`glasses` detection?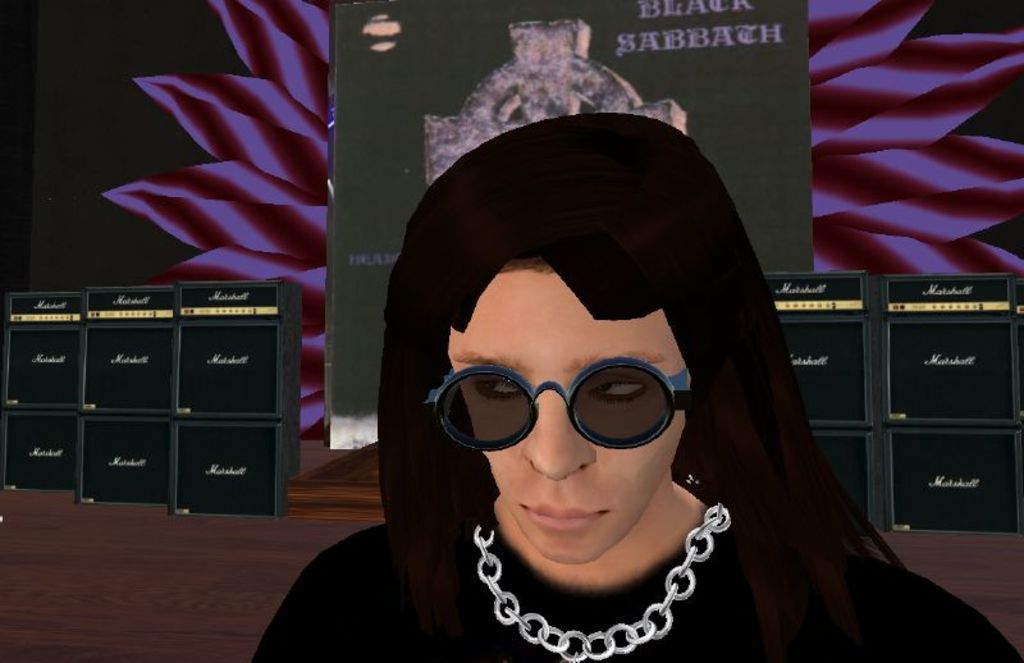
crop(424, 376, 685, 474)
